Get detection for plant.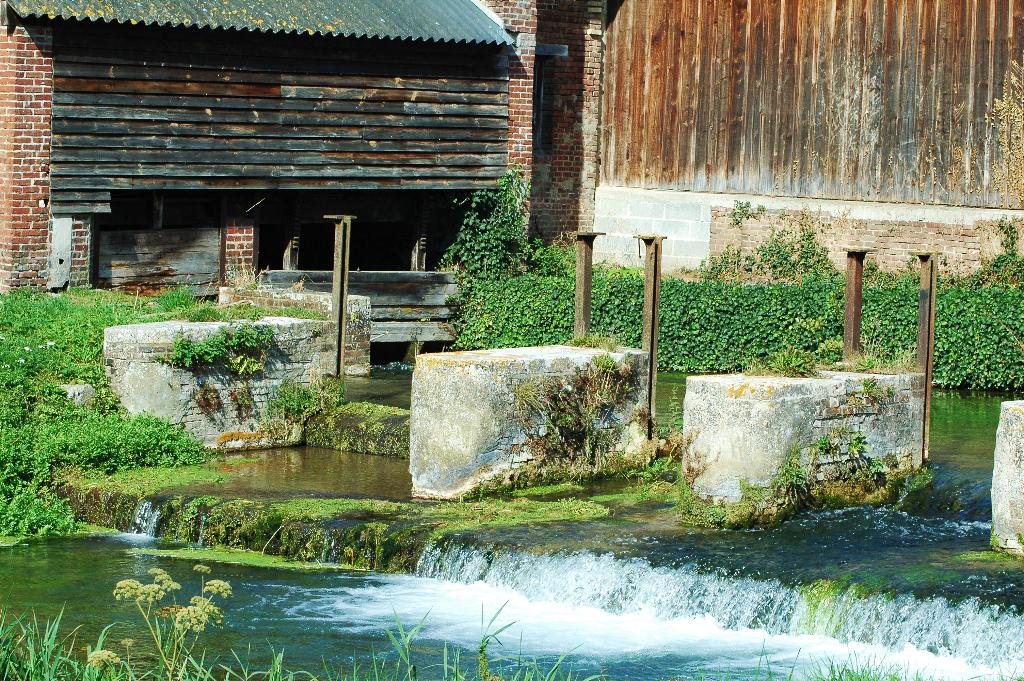
Detection: 691, 242, 748, 285.
